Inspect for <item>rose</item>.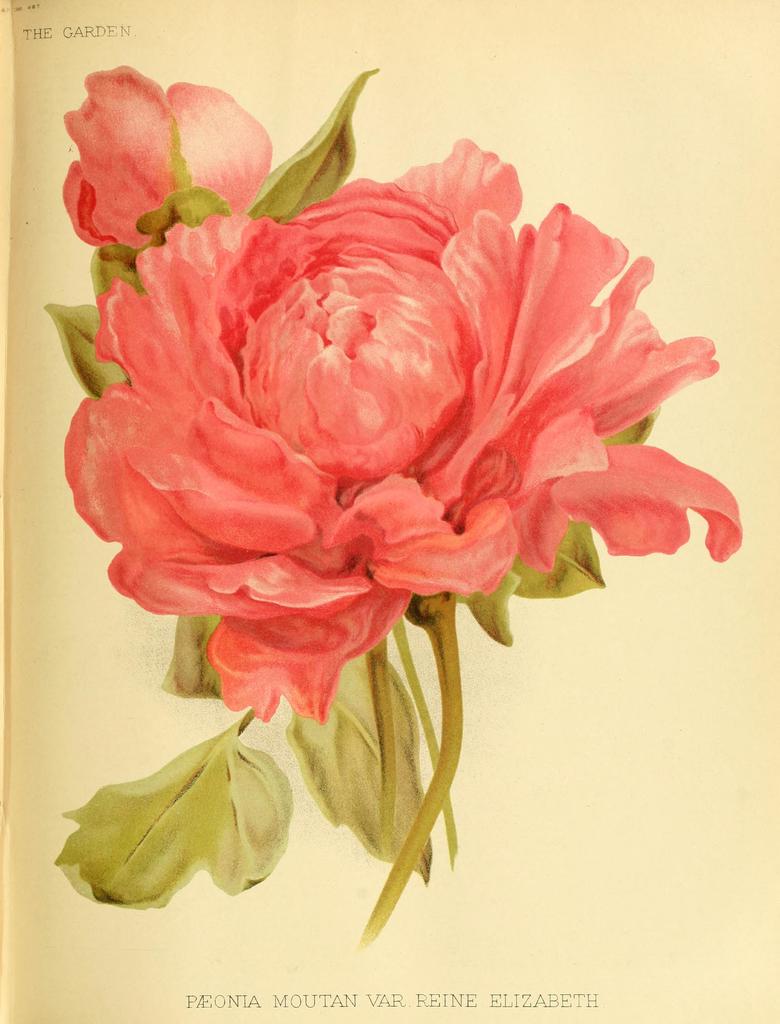
Inspection: [65, 69, 268, 252].
